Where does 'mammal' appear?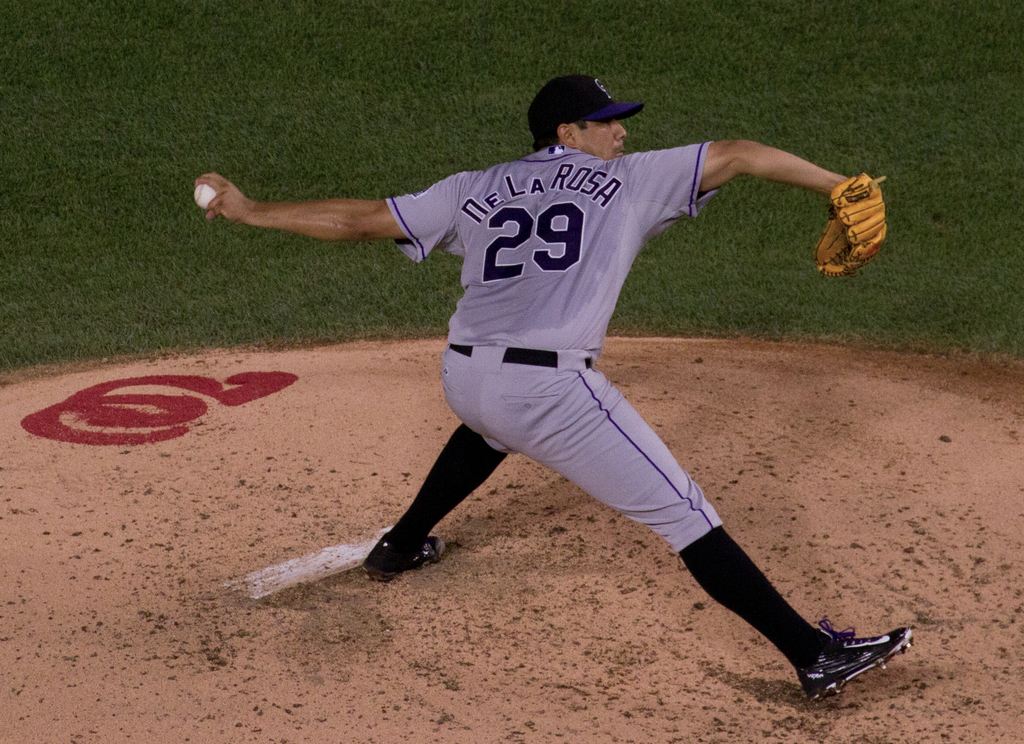
Appears at locate(91, 102, 936, 650).
